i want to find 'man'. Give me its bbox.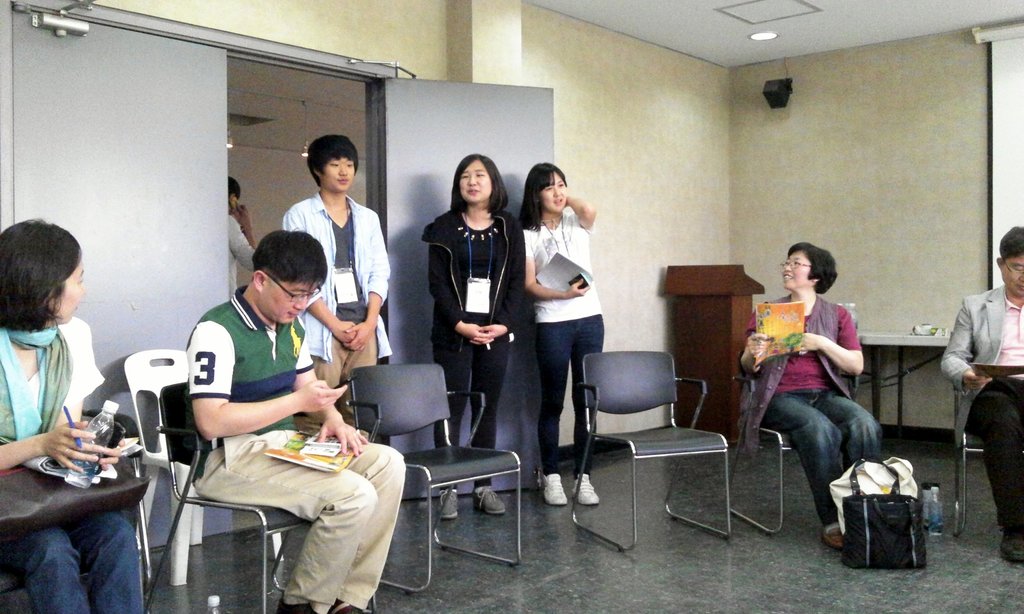
168 223 402 613.
